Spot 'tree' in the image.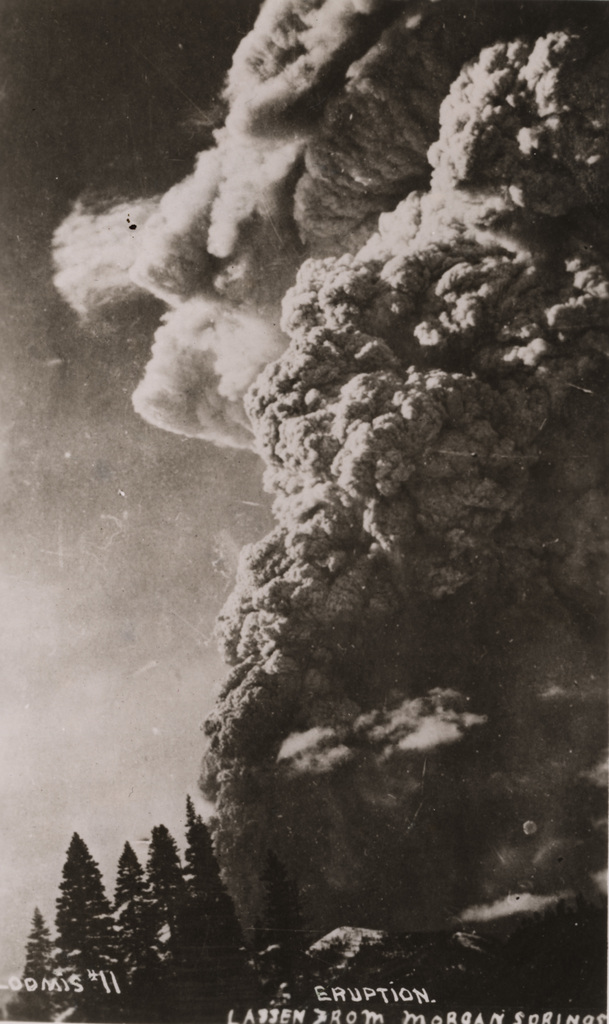
'tree' found at (left=262, top=854, right=324, bottom=997).
